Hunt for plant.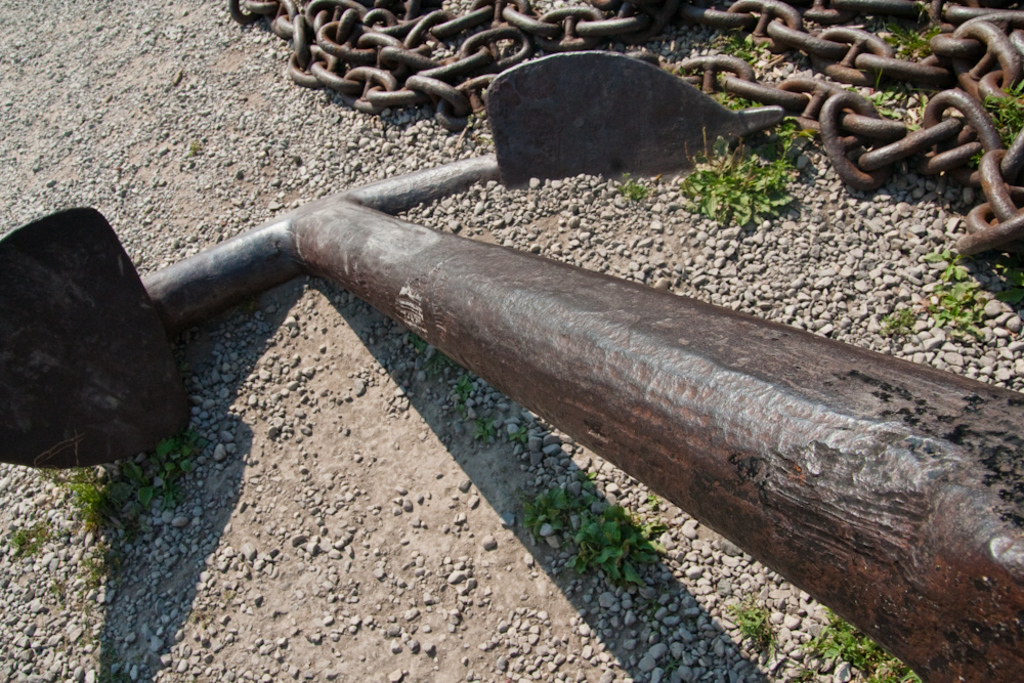
Hunted down at left=715, top=30, right=754, bottom=110.
